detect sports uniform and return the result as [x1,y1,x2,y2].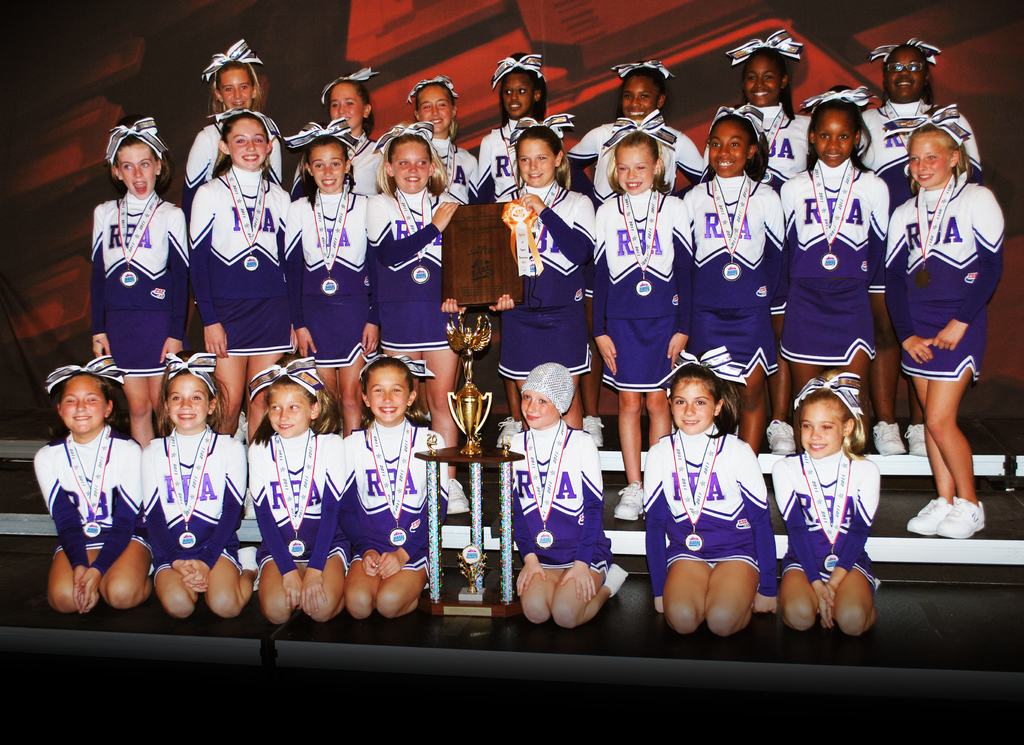
[369,190,451,349].
